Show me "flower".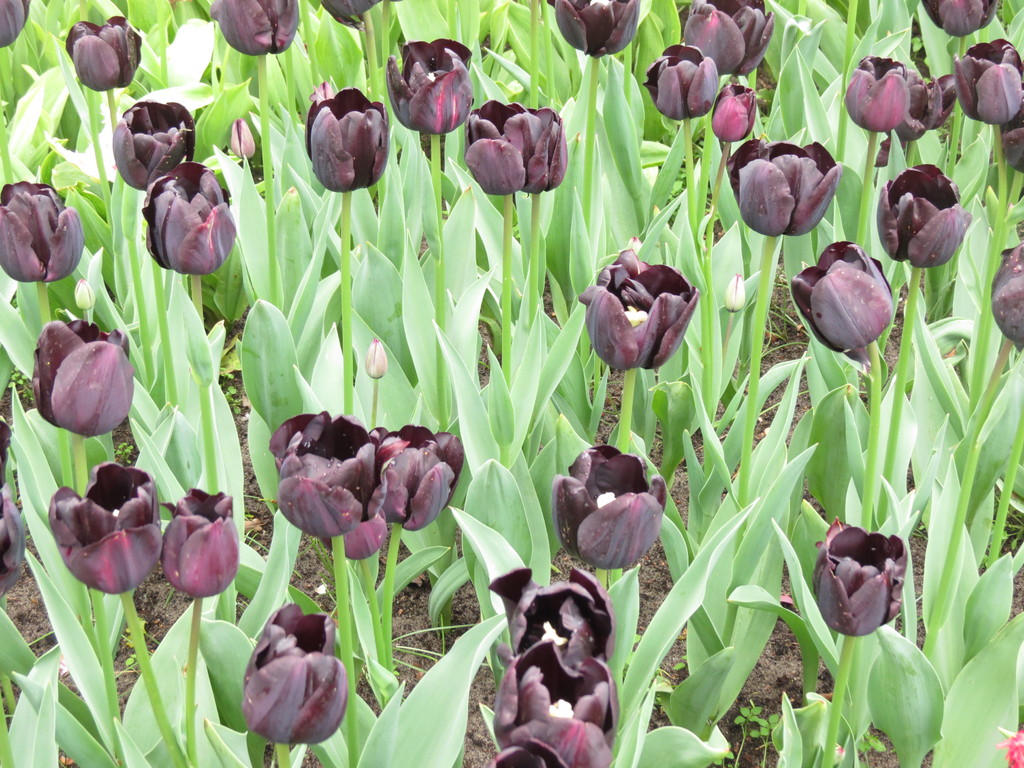
"flower" is here: bbox=[341, 509, 389, 561].
